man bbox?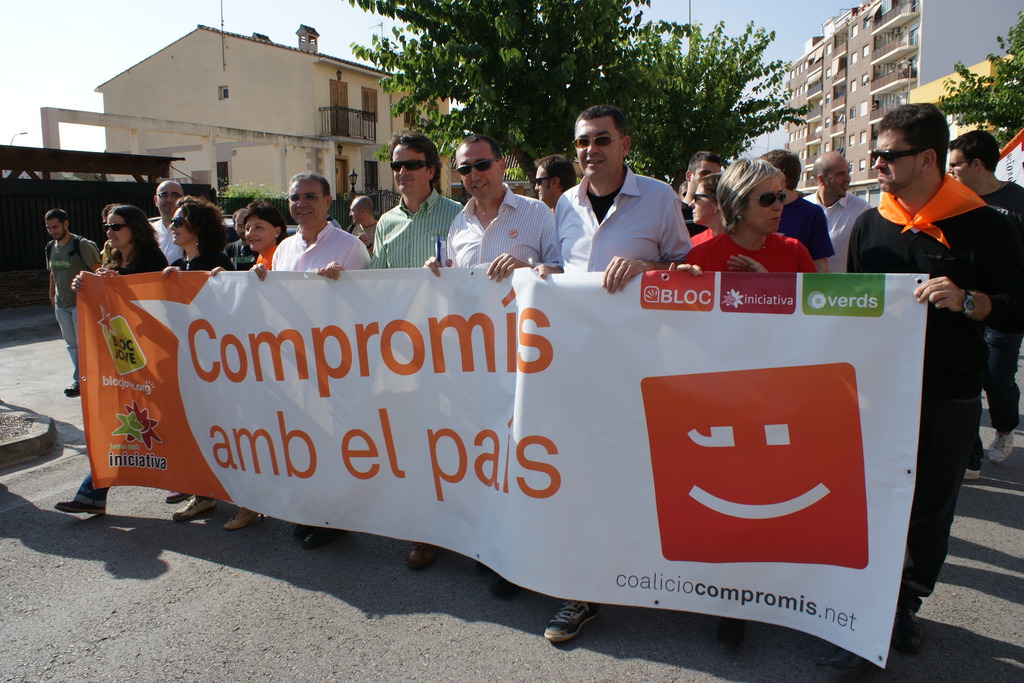
locate(44, 211, 104, 393)
